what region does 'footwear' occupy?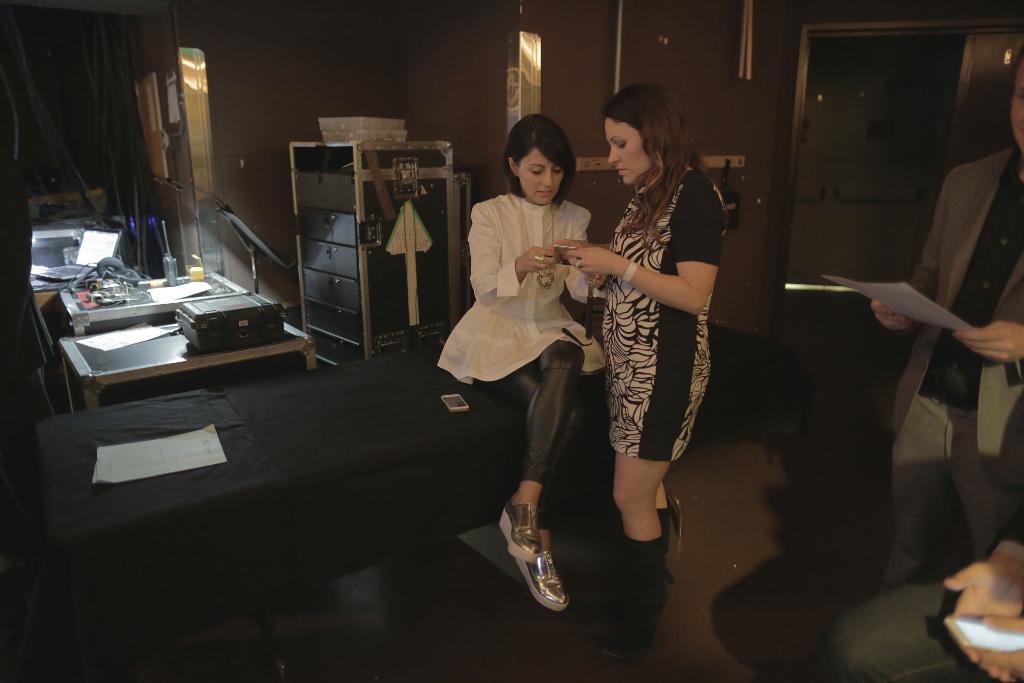
{"x1": 497, "y1": 494, "x2": 546, "y2": 561}.
